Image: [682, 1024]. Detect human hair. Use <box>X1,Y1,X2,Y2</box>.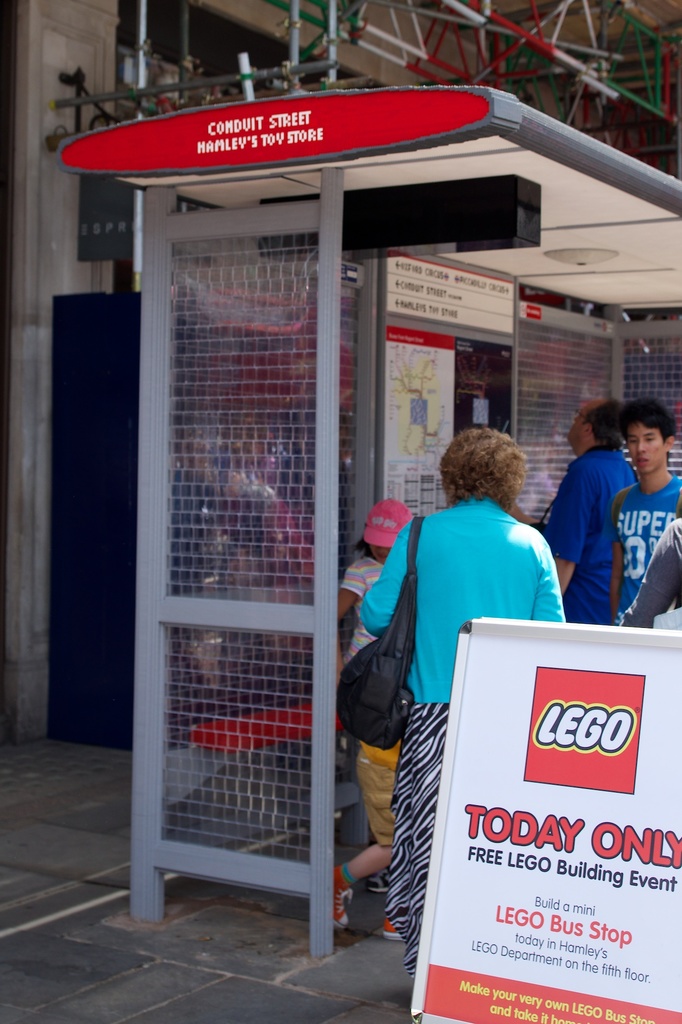
<box>346,522,374,562</box>.
